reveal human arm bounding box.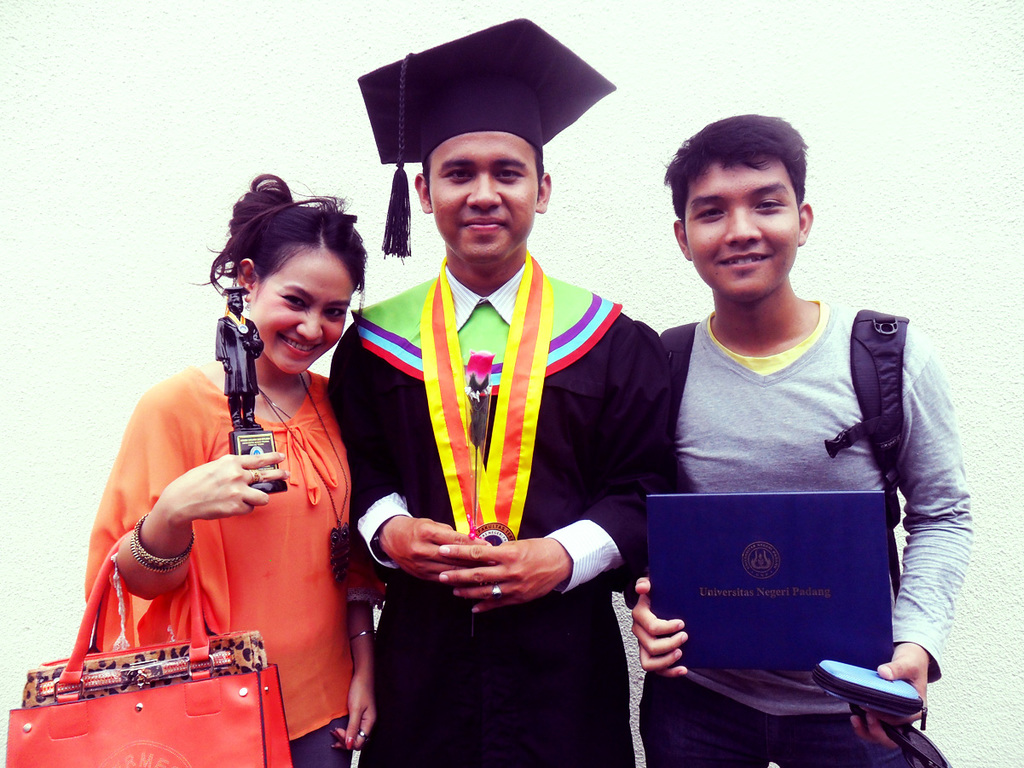
Revealed: <region>624, 577, 691, 678</region>.
